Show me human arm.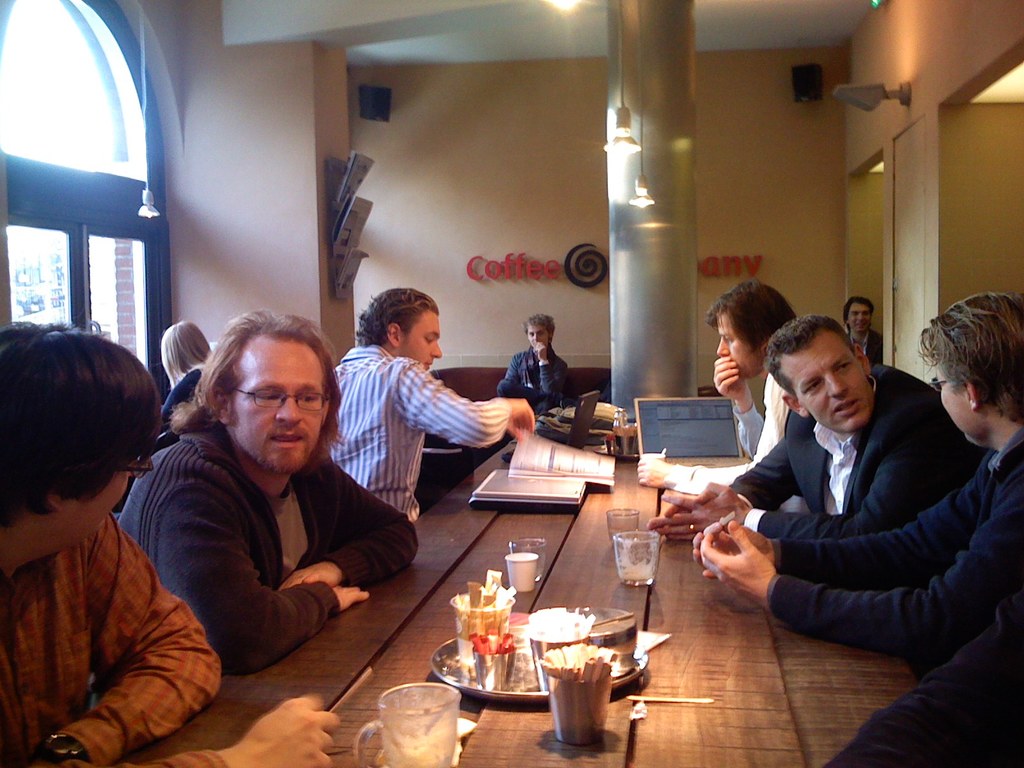
human arm is here: detection(707, 355, 765, 458).
